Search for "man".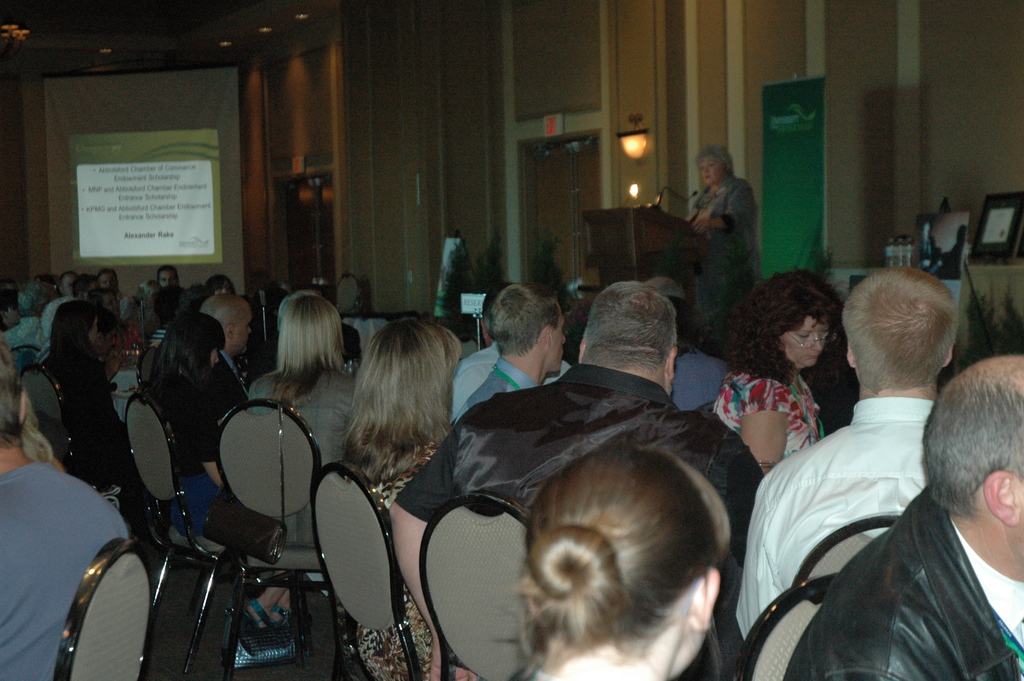
Found at 81:289:120:323.
